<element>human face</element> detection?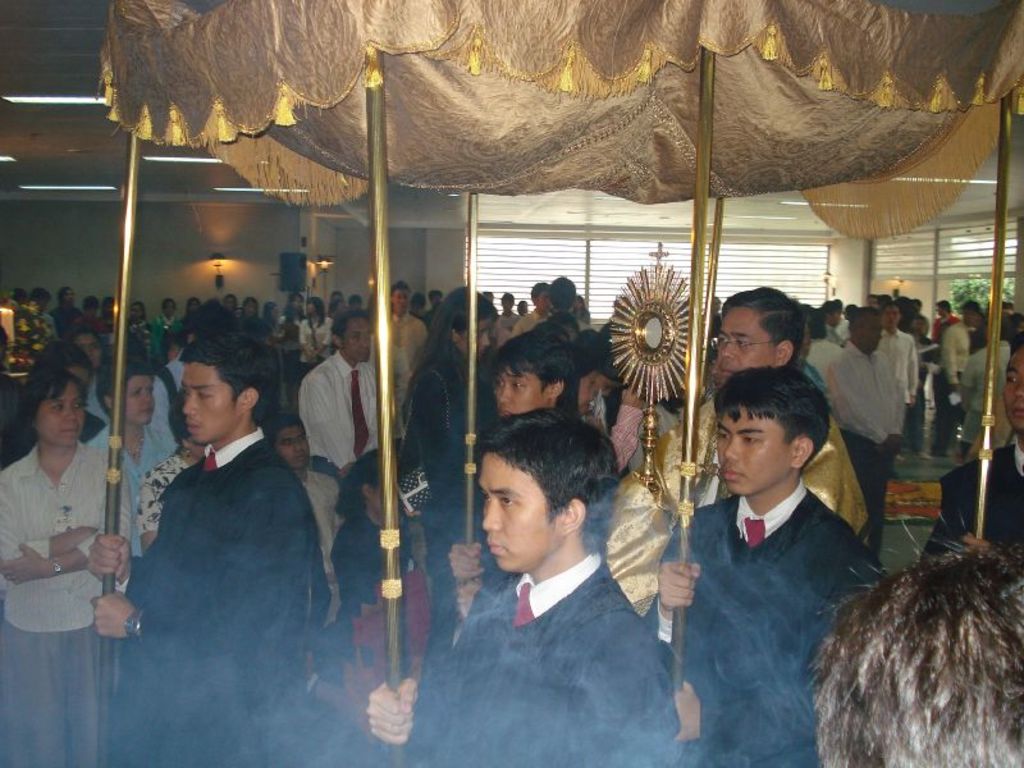
locate(179, 358, 237, 440)
